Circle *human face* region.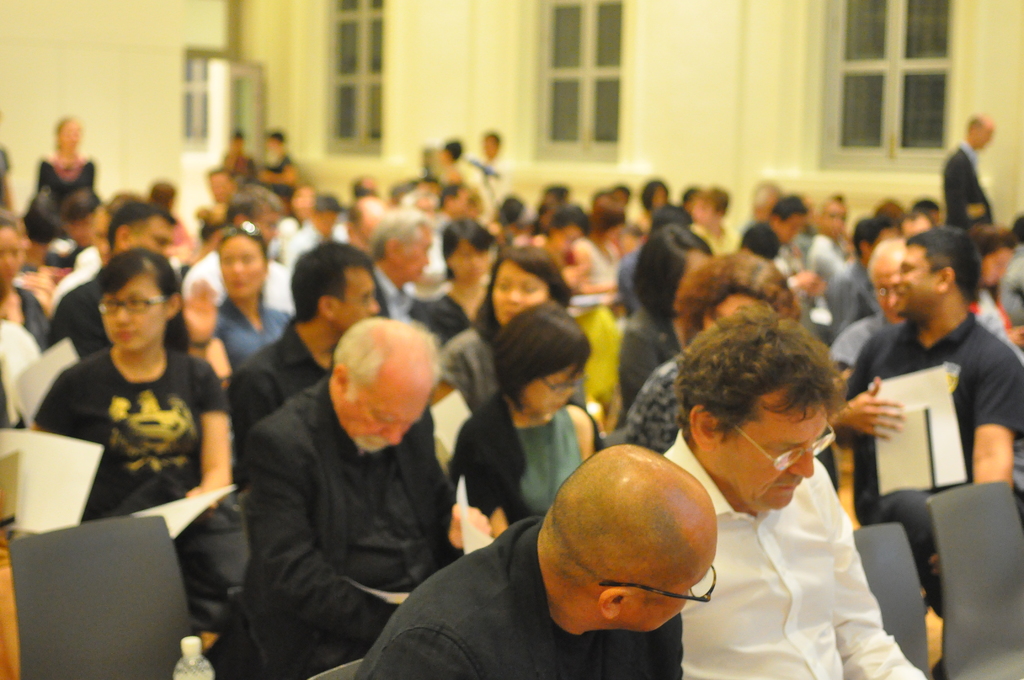
Region: {"x1": 711, "y1": 403, "x2": 824, "y2": 508}.
